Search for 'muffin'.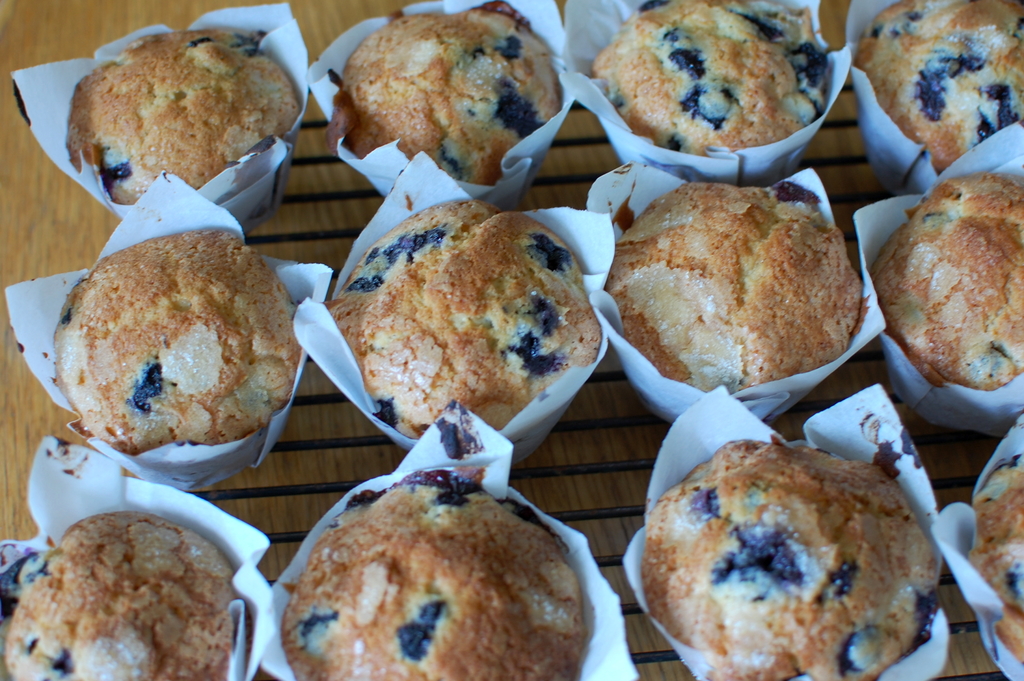
Found at pyautogui.locateOnScreen(577, 161, 885, 428).
